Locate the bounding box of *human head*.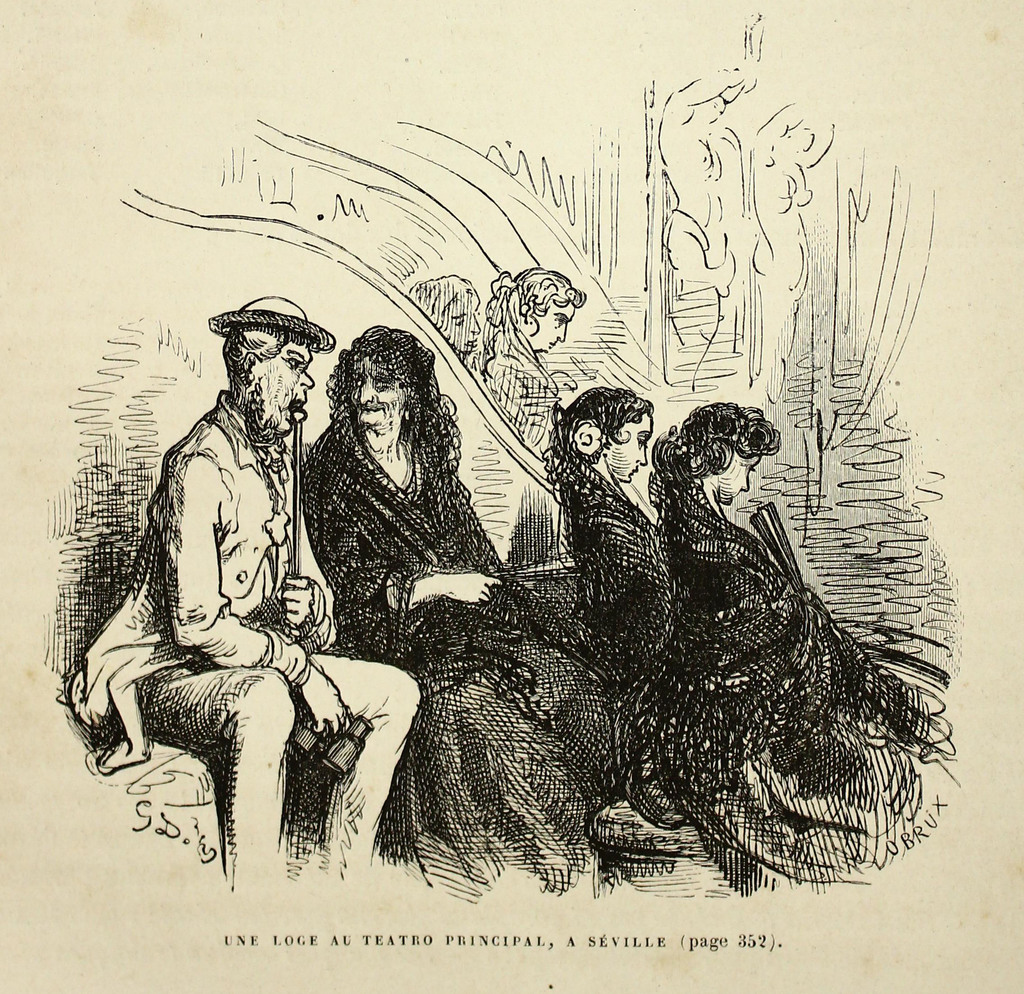
Bounding box: (x1=508, y1=271, x2=579, y2=353).
